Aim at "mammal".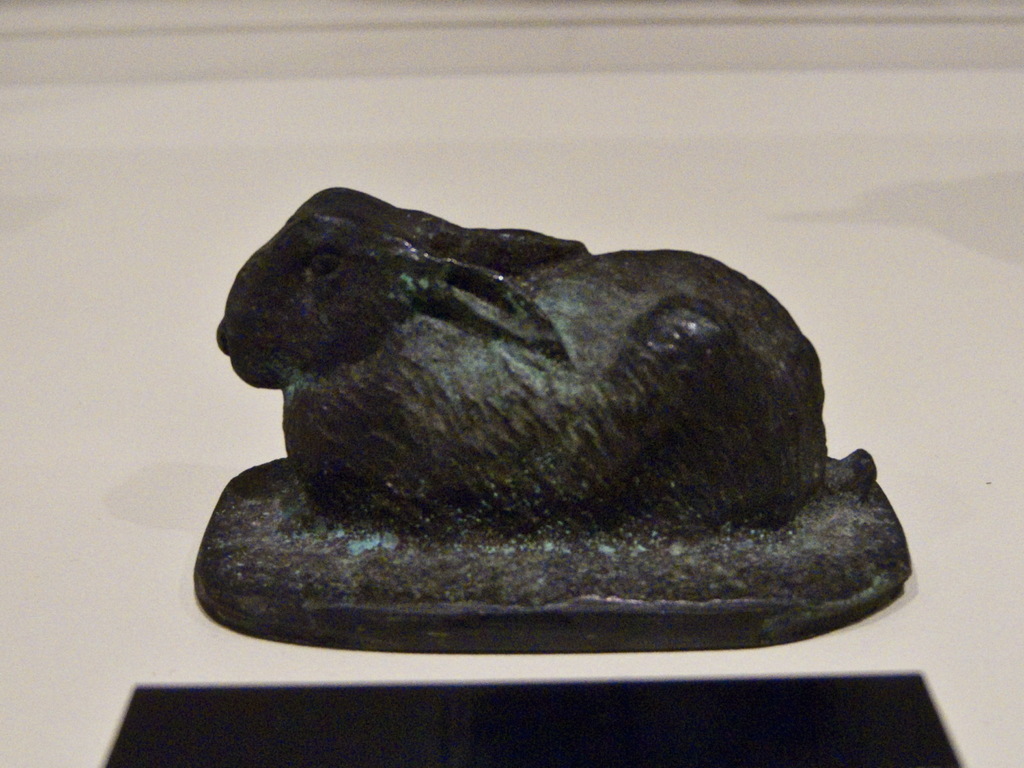
Aimed at locate(212, 182, 874, 542).
